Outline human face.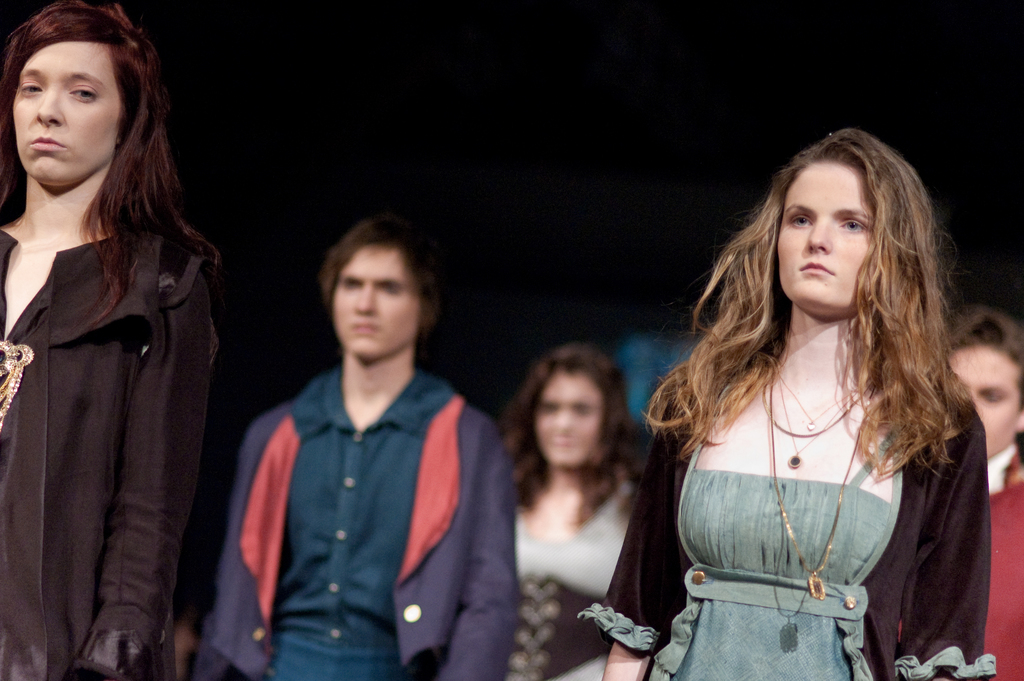
Outline: x1=771 y1=167 x2=877 y2=319.
